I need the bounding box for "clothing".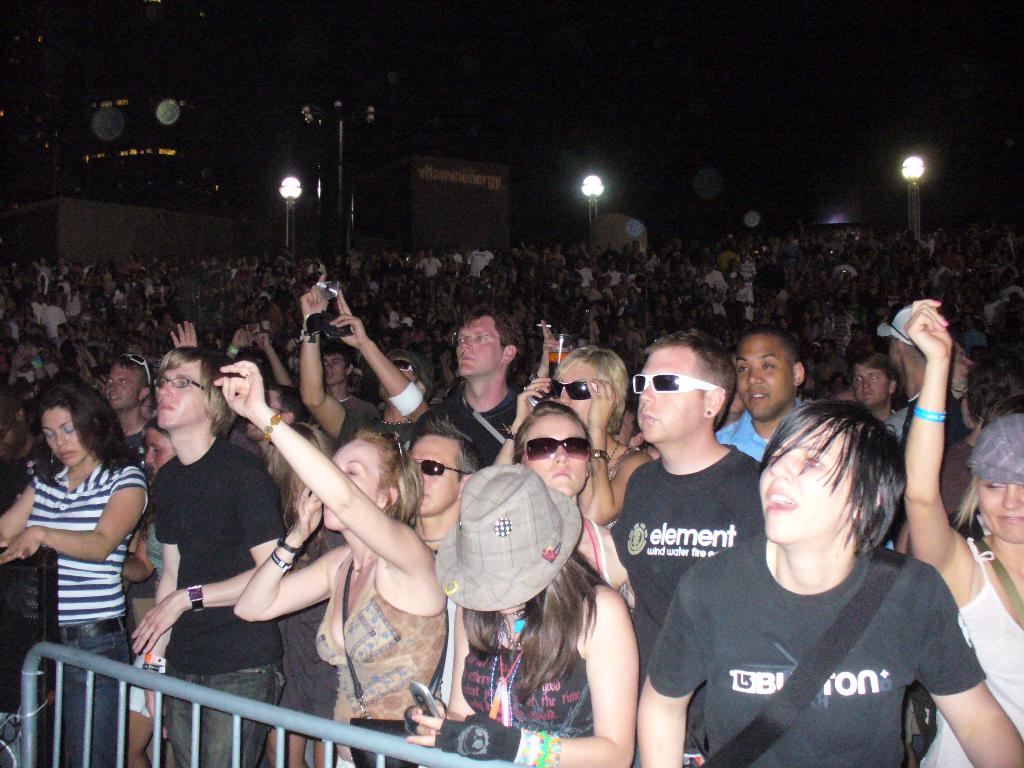
Here it is: locate(900, 390, 968, 447).
